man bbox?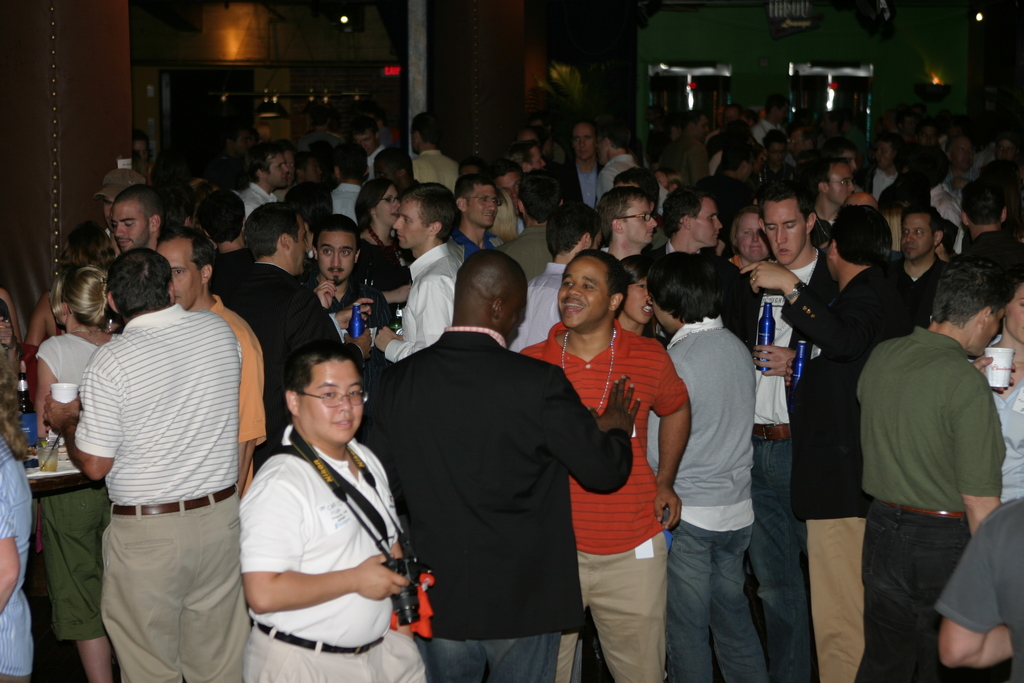
(234,143,289,226)
